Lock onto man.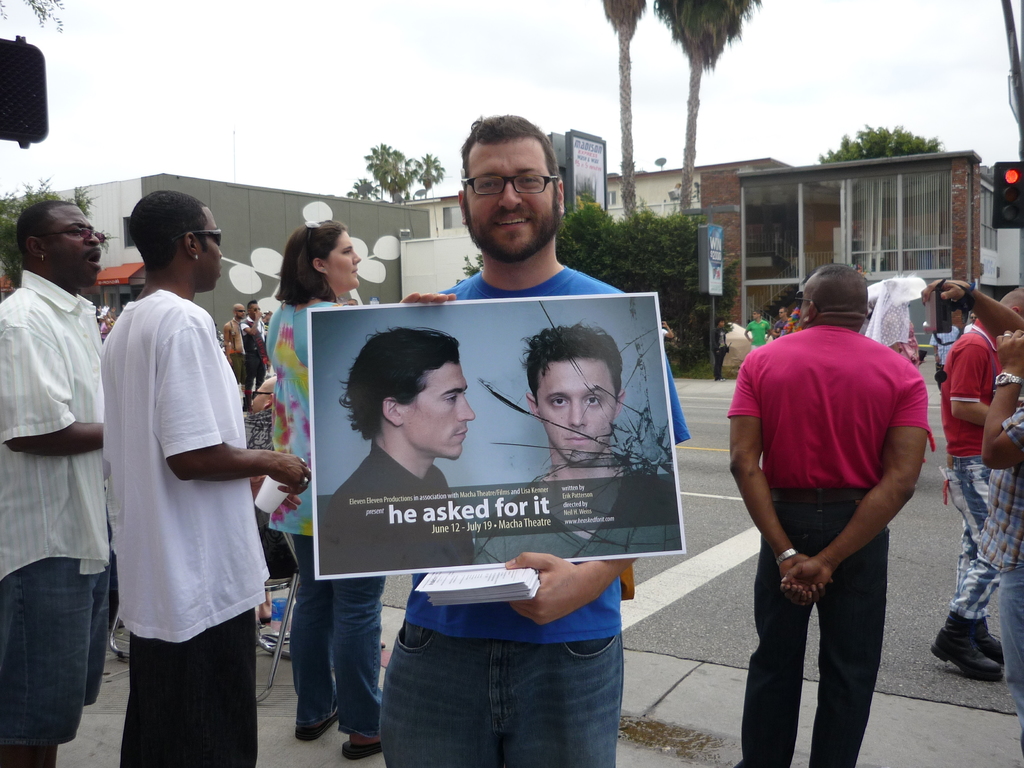
Locked: [484,312,687,564].
